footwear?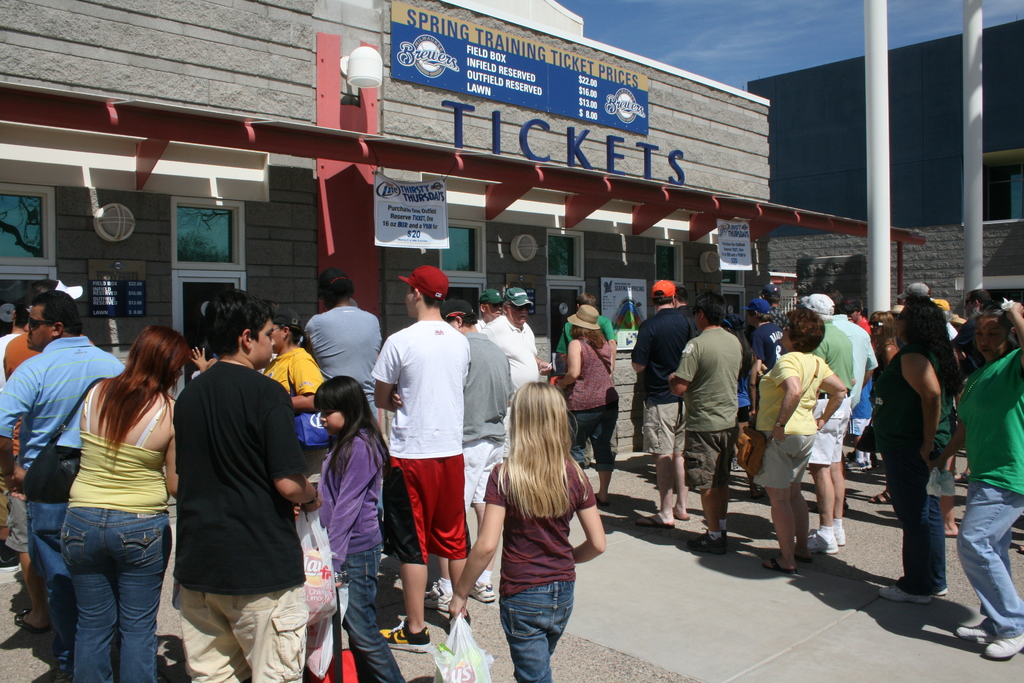
{"x1": 15, "y1": 609, "x2": 51, "y2": 634}
